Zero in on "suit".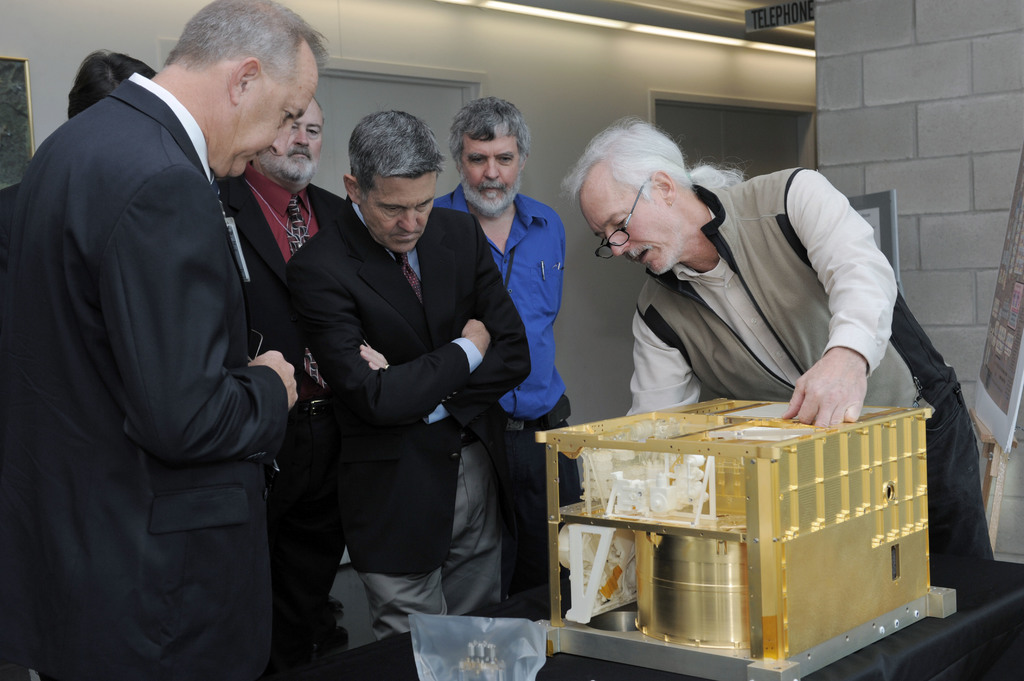
Zeroed in: BBox(216, 161, 346, 680).
